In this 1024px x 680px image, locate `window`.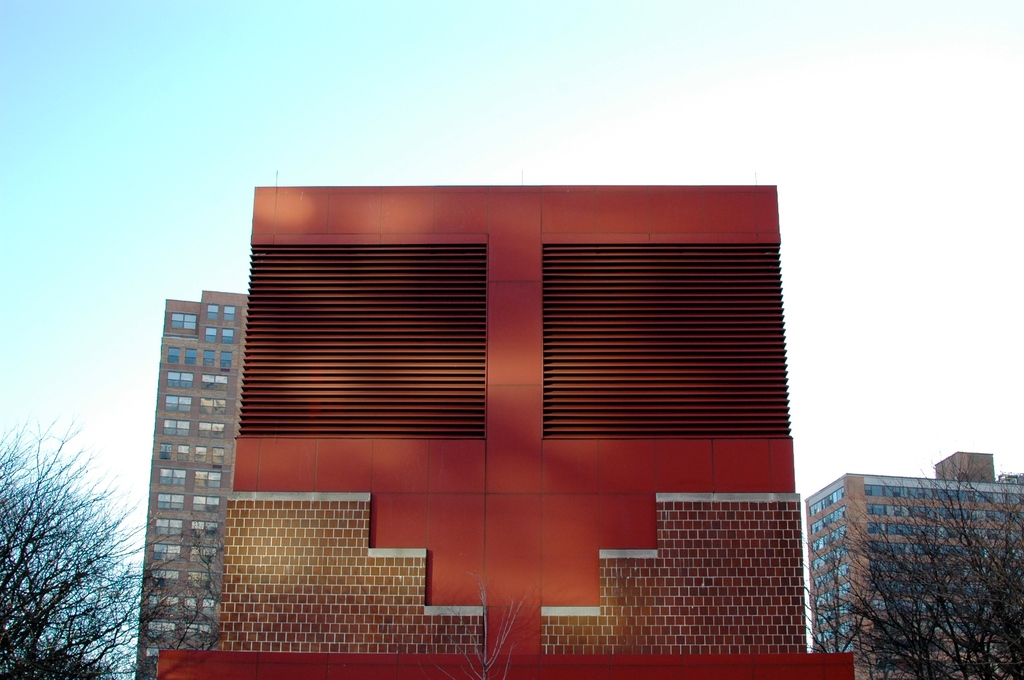
Bounding box: left=160, top=467, right=185, bottom=485.
